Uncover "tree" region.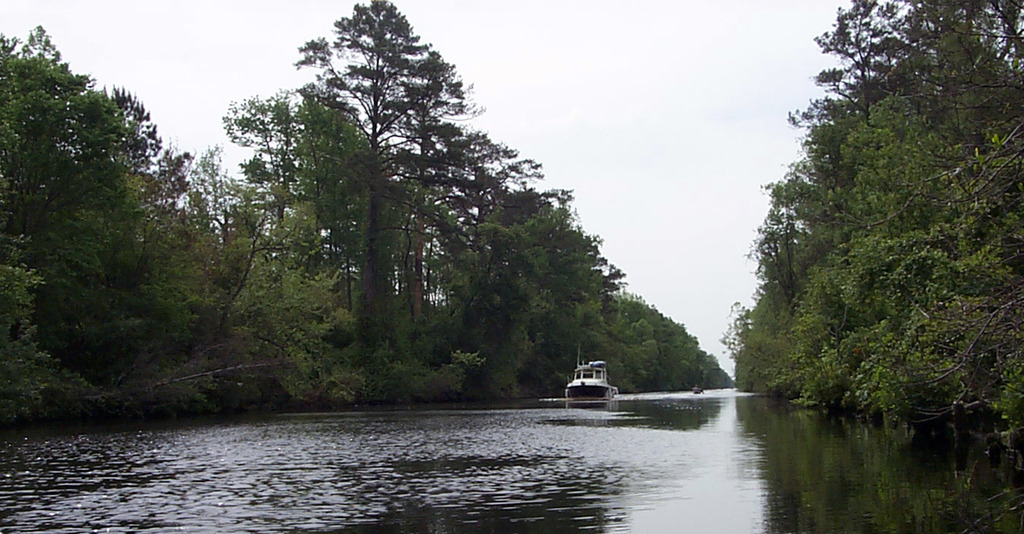
Uncovered: 451 198 602 371.
